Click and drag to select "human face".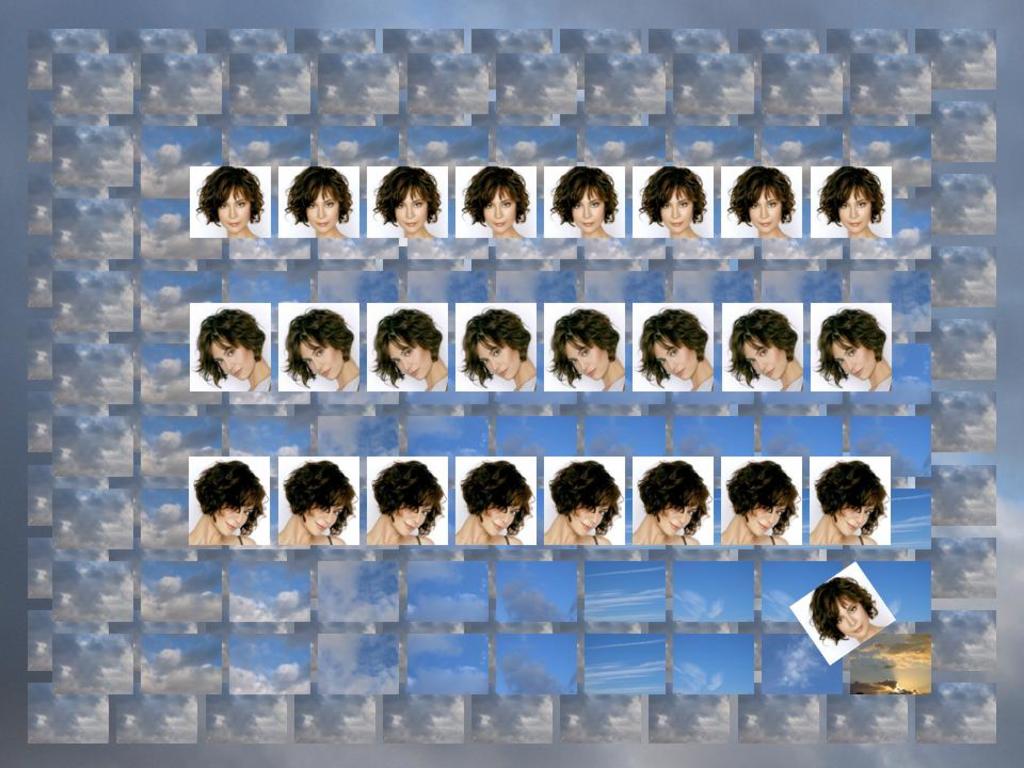
Selection: x1=564 y1=338 x2=599 y2=384.
